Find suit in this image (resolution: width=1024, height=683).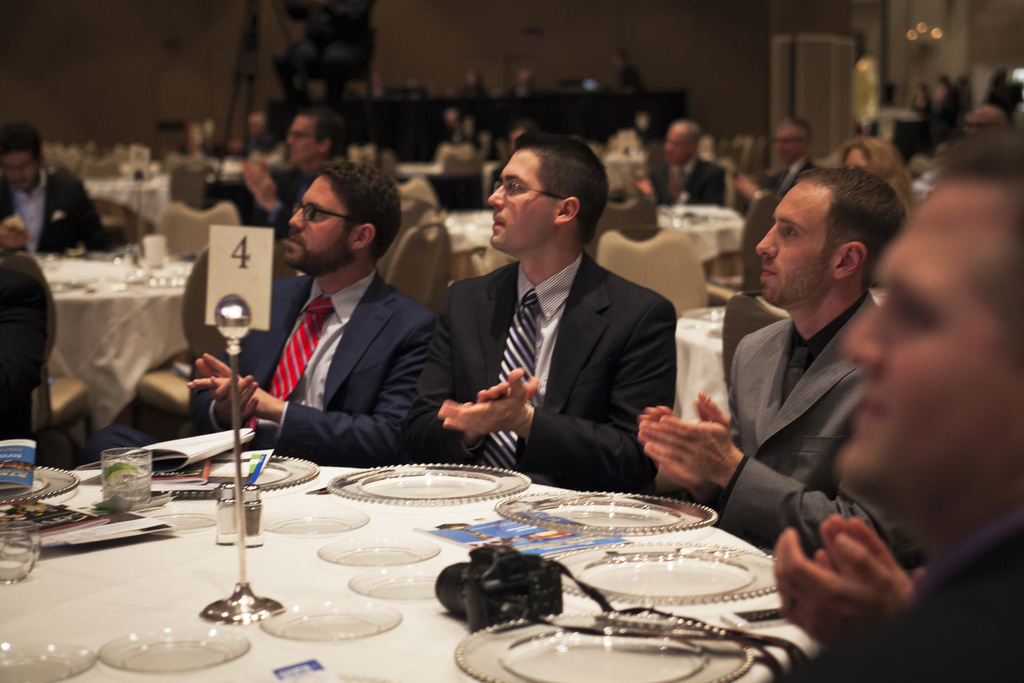
<bbox>86, 269, 449, 464</bbox>.
